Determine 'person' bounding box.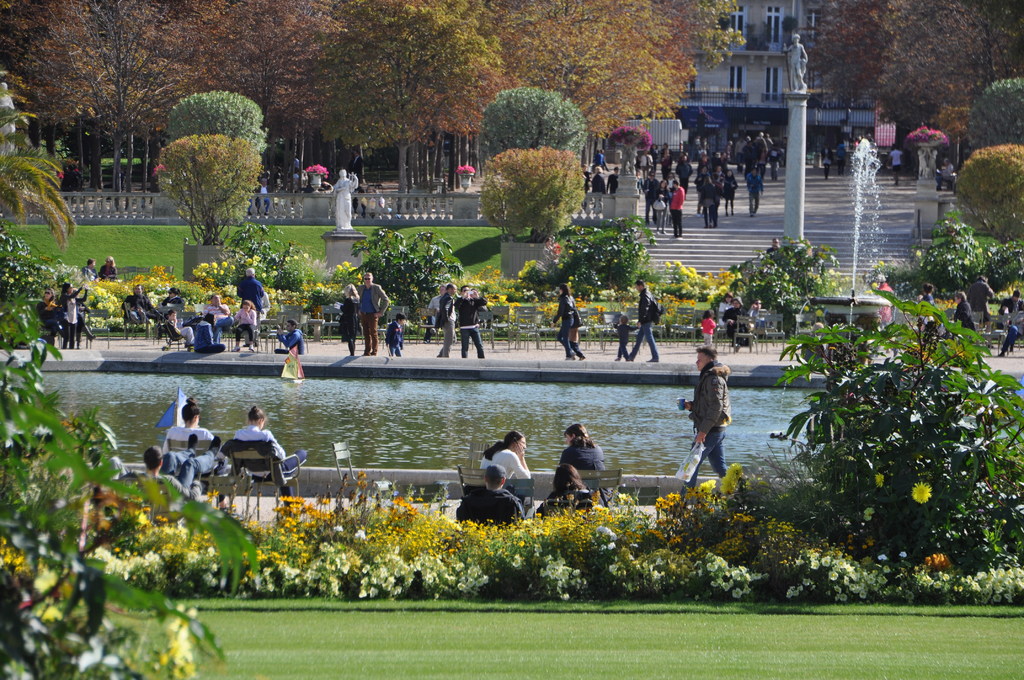
Determined: <bbox>915, 281, 942, 322</bbox>.
